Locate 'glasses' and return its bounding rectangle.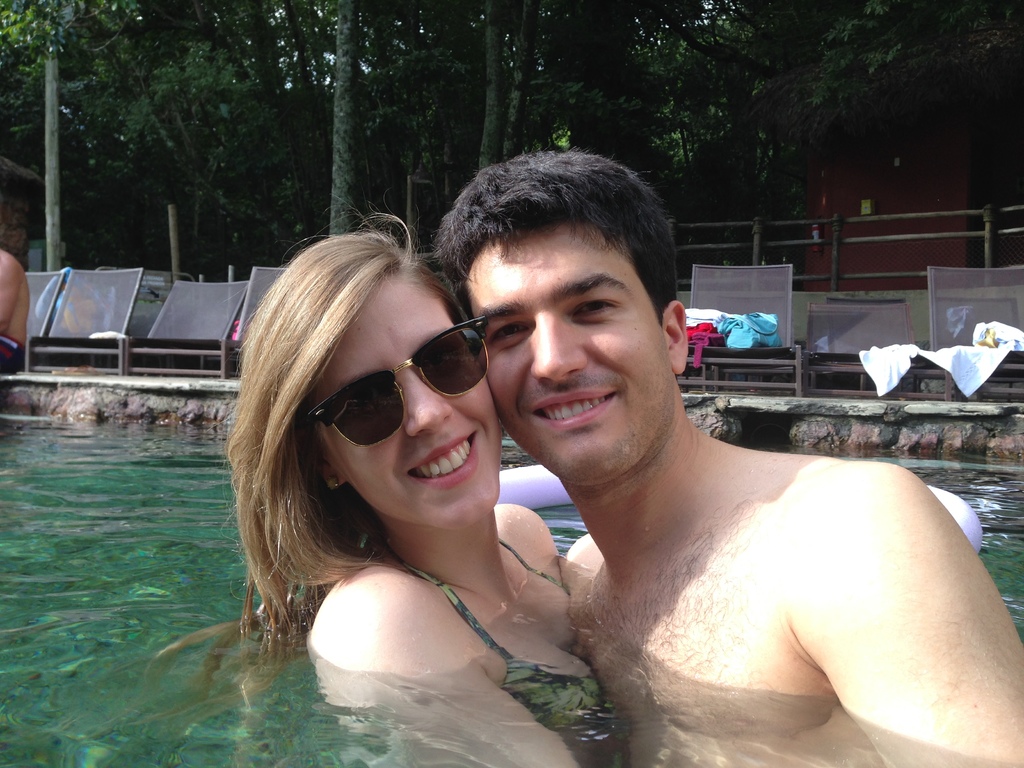
region(296, 313, 495, 450).
